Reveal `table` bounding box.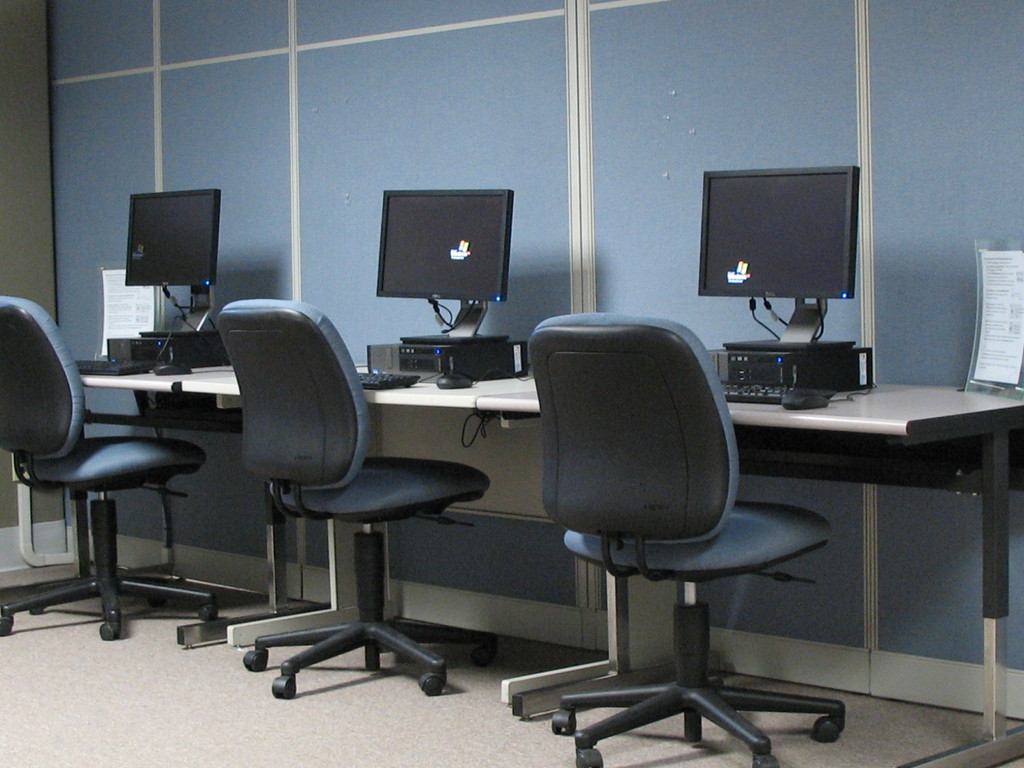
Revealed: <region>477, 384, 1023, 767</region>.
